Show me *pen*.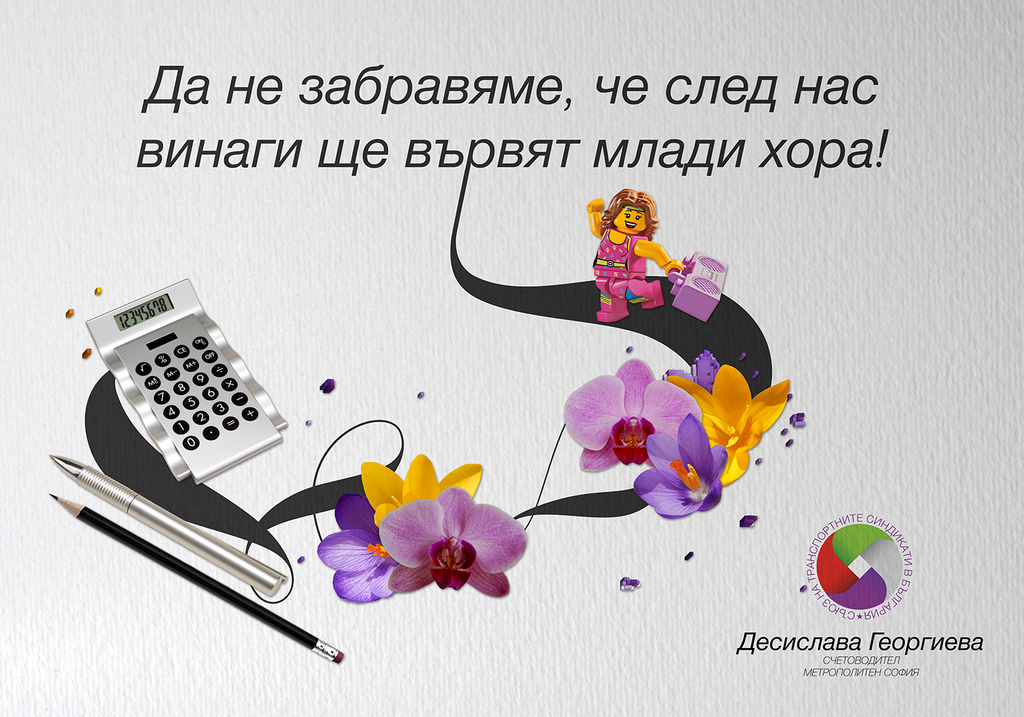
*pen* is here: bbox=(51, 451, 289, 596).
